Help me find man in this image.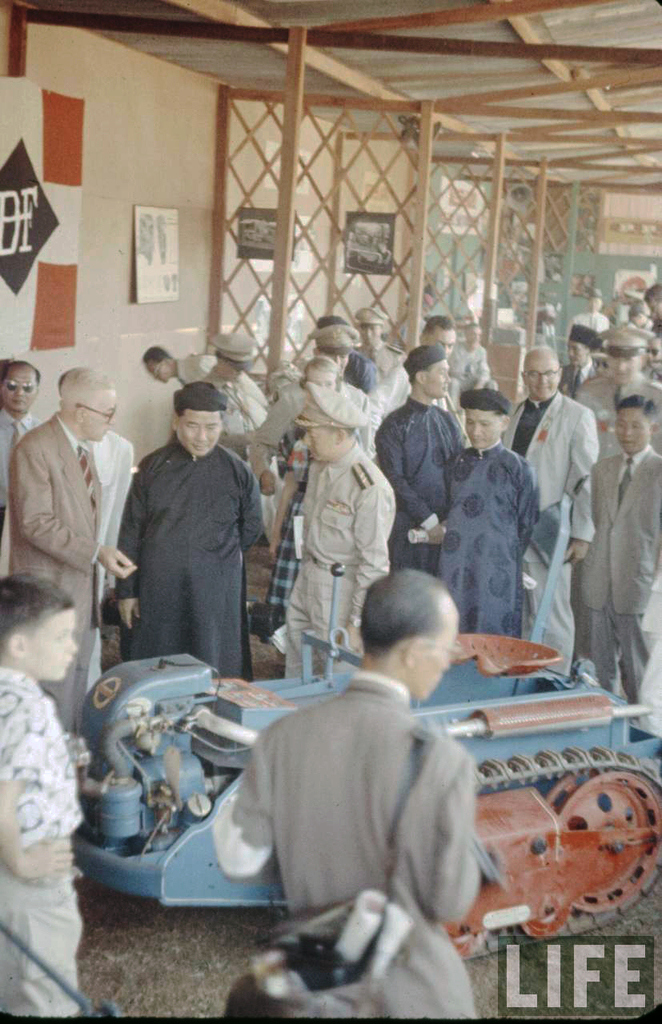
Found it: rect(50, 371, 138, 688).
